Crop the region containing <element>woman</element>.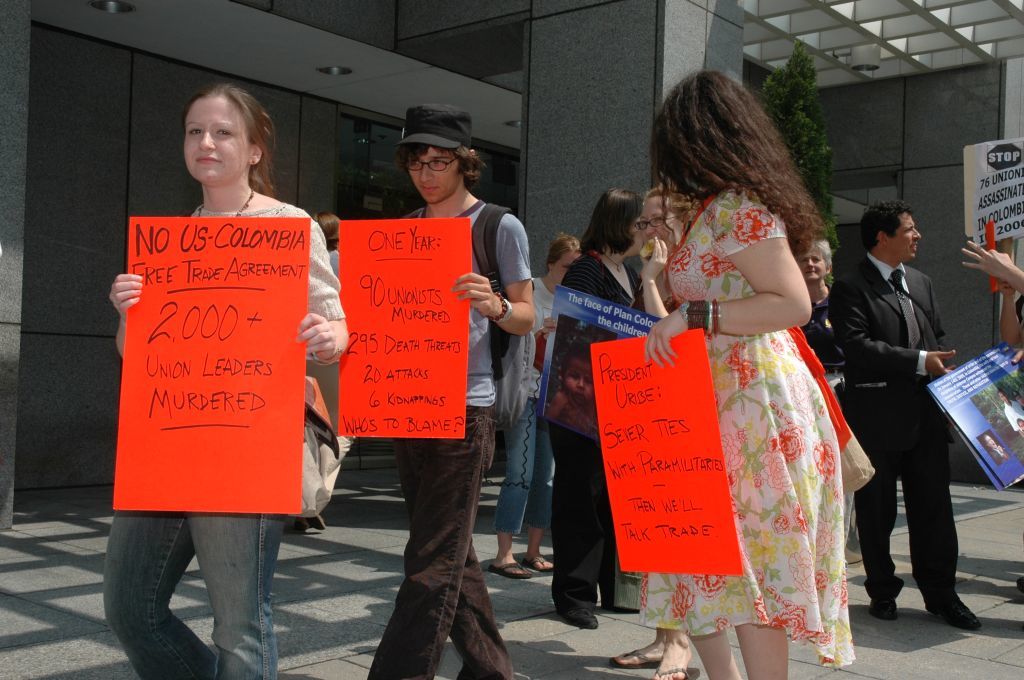
Crop region: detection(106, 82, 353, 679).
